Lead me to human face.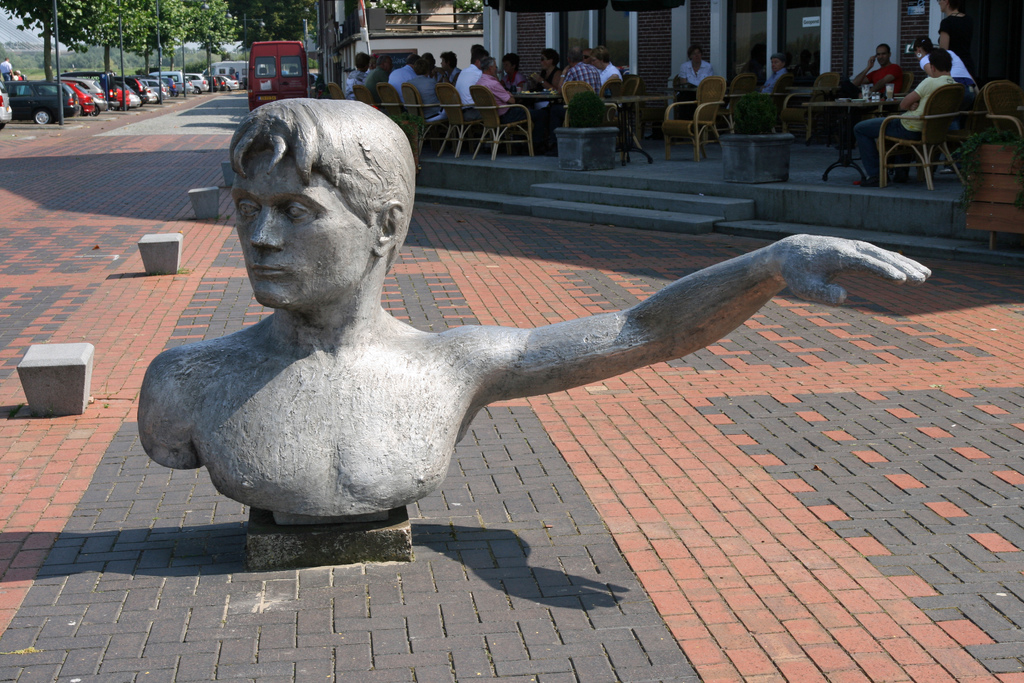
Lead to crop(504, 58, 513, 76).
